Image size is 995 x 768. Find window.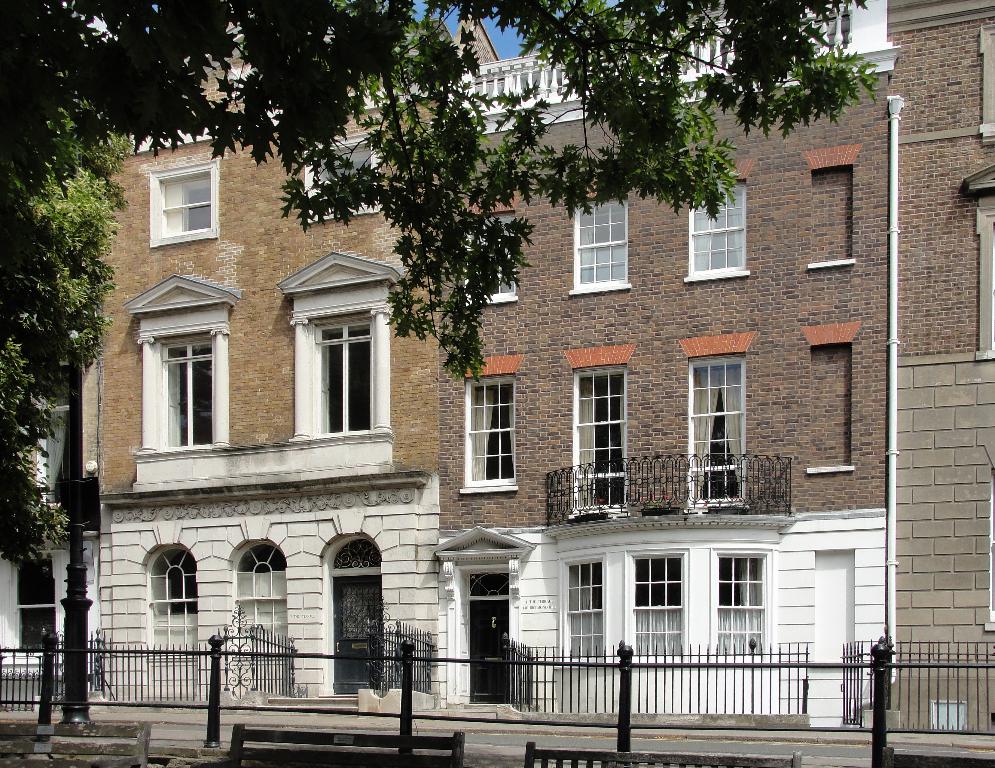
crop(670, 151, 758, 297).
